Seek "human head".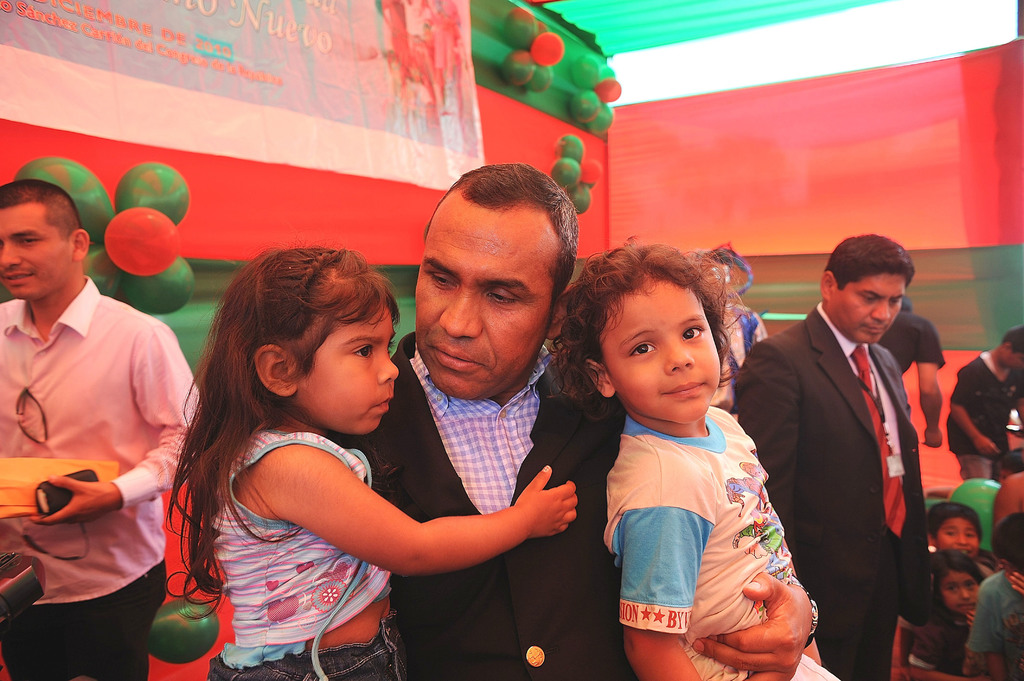
901:296:916:316.
